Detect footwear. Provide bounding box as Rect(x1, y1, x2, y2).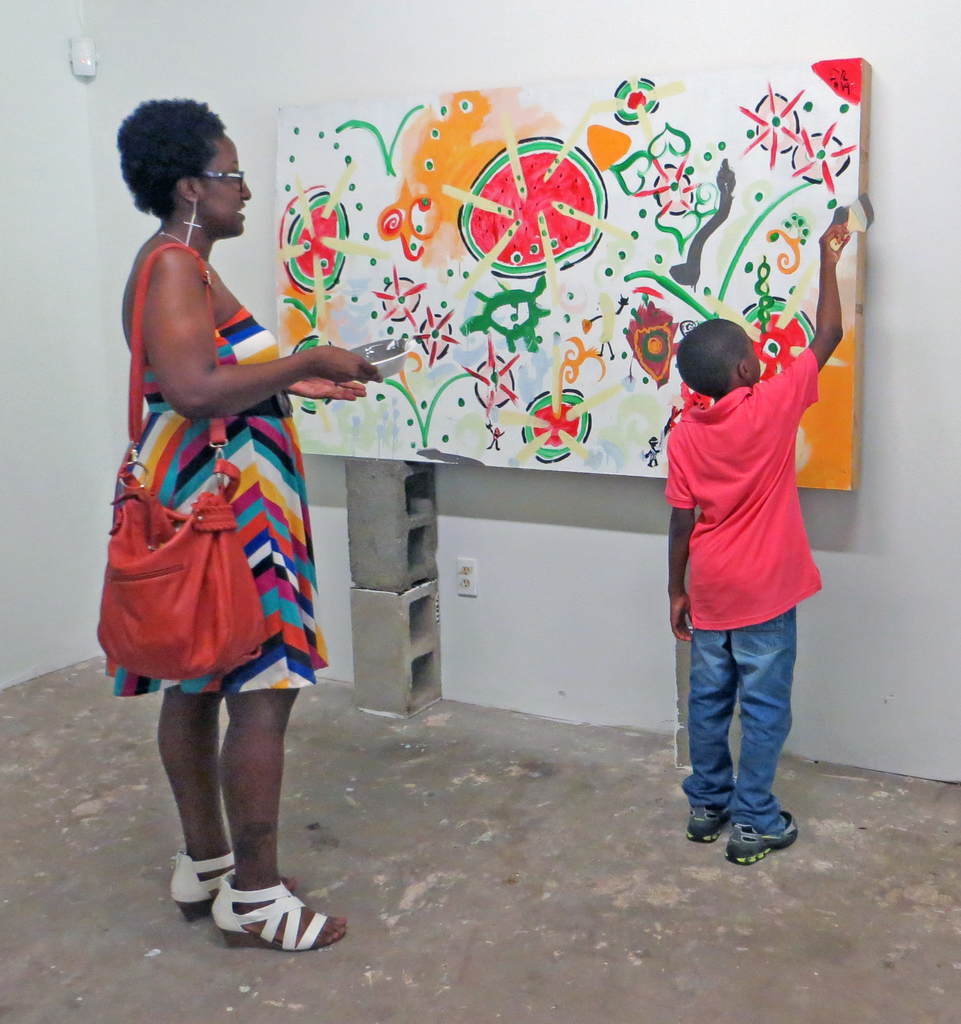
Rect(690, 788, 750, 850).
